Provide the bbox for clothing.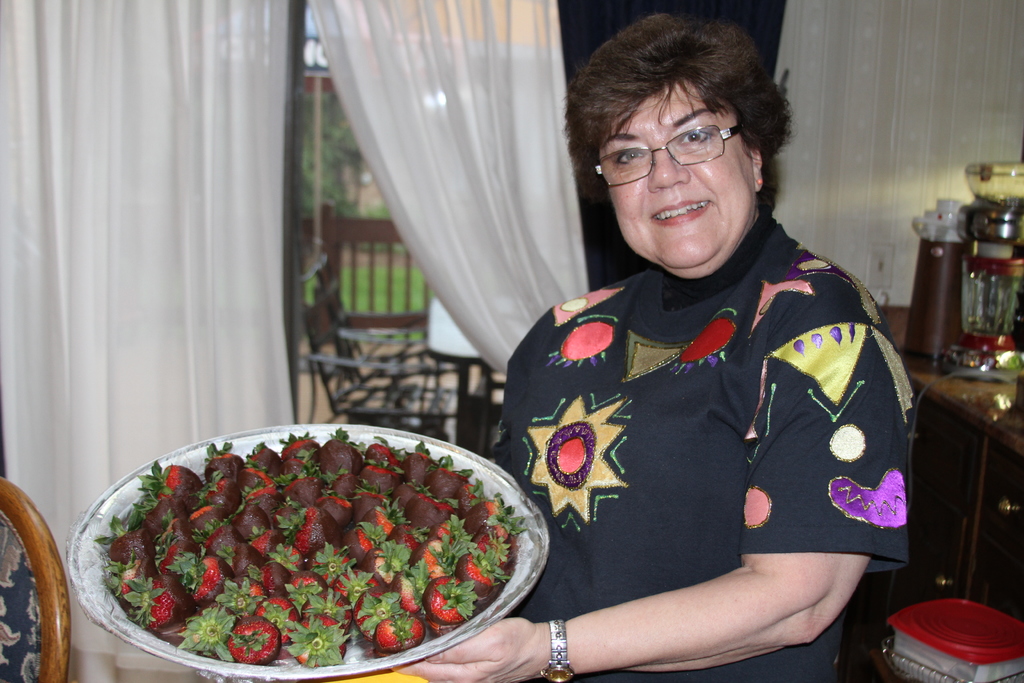
bbox(472, 205, 906, 682).
